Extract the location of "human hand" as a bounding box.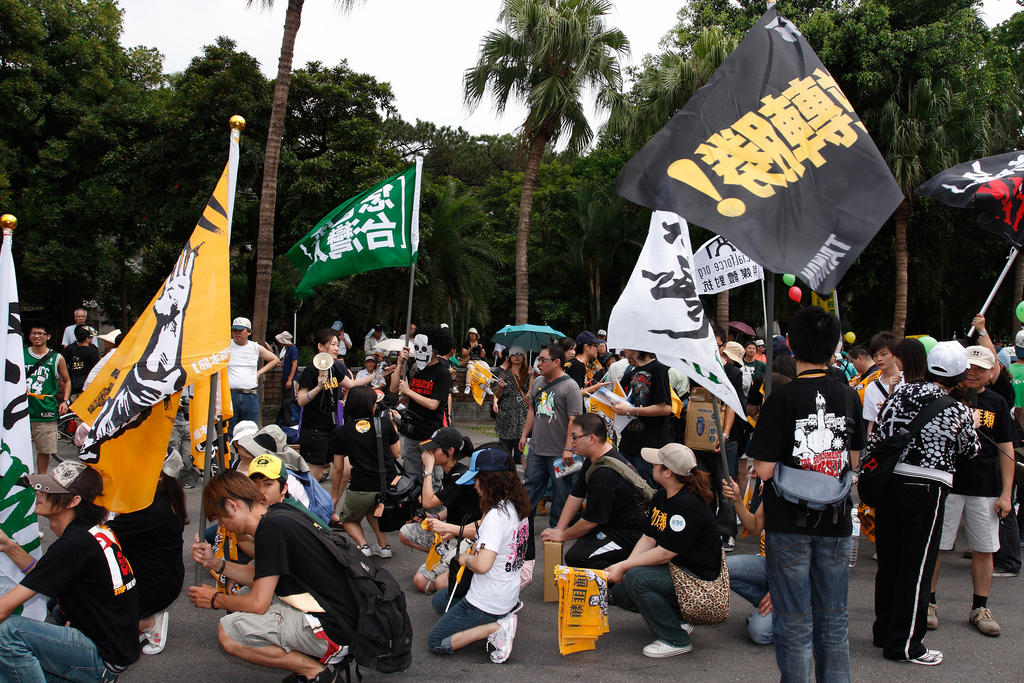
bbox=(886, 373, 904, 391).
